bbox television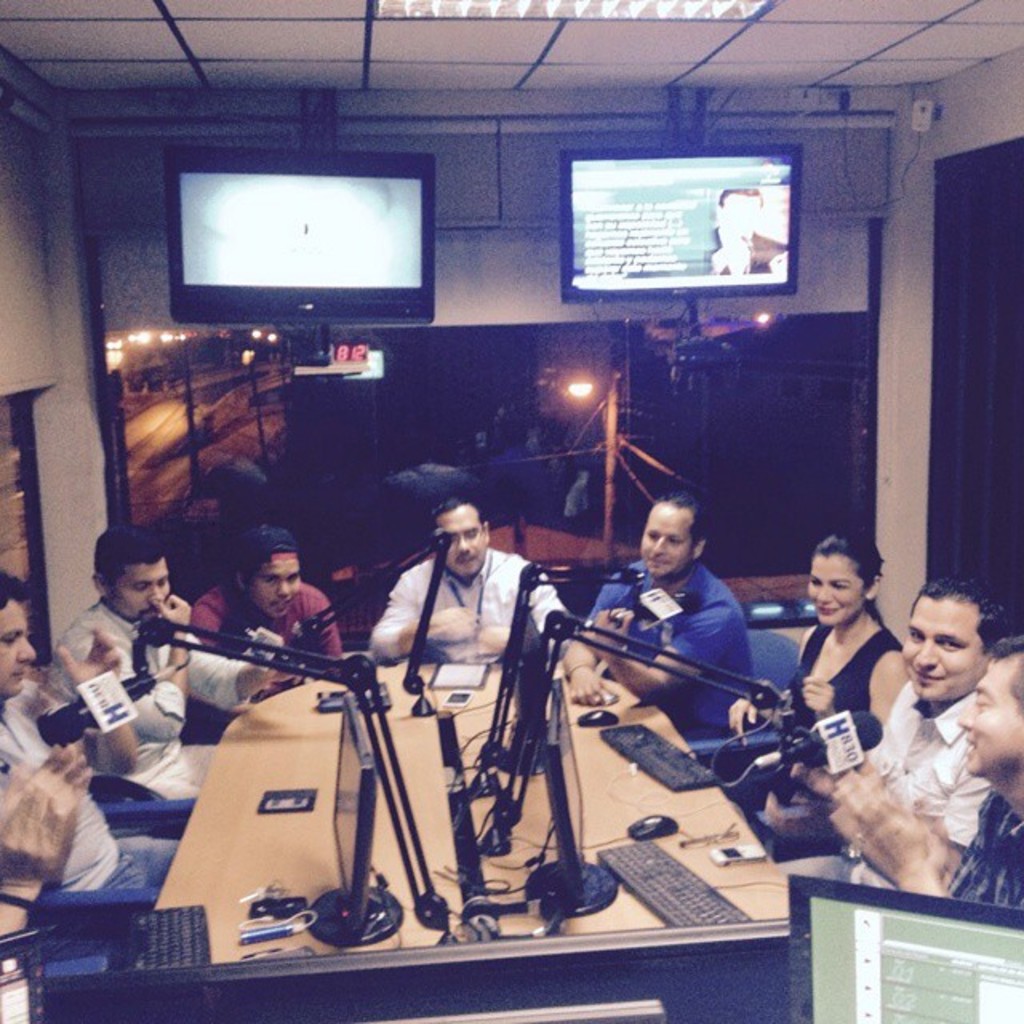
left=555, top=144, right=806, bottom=304
